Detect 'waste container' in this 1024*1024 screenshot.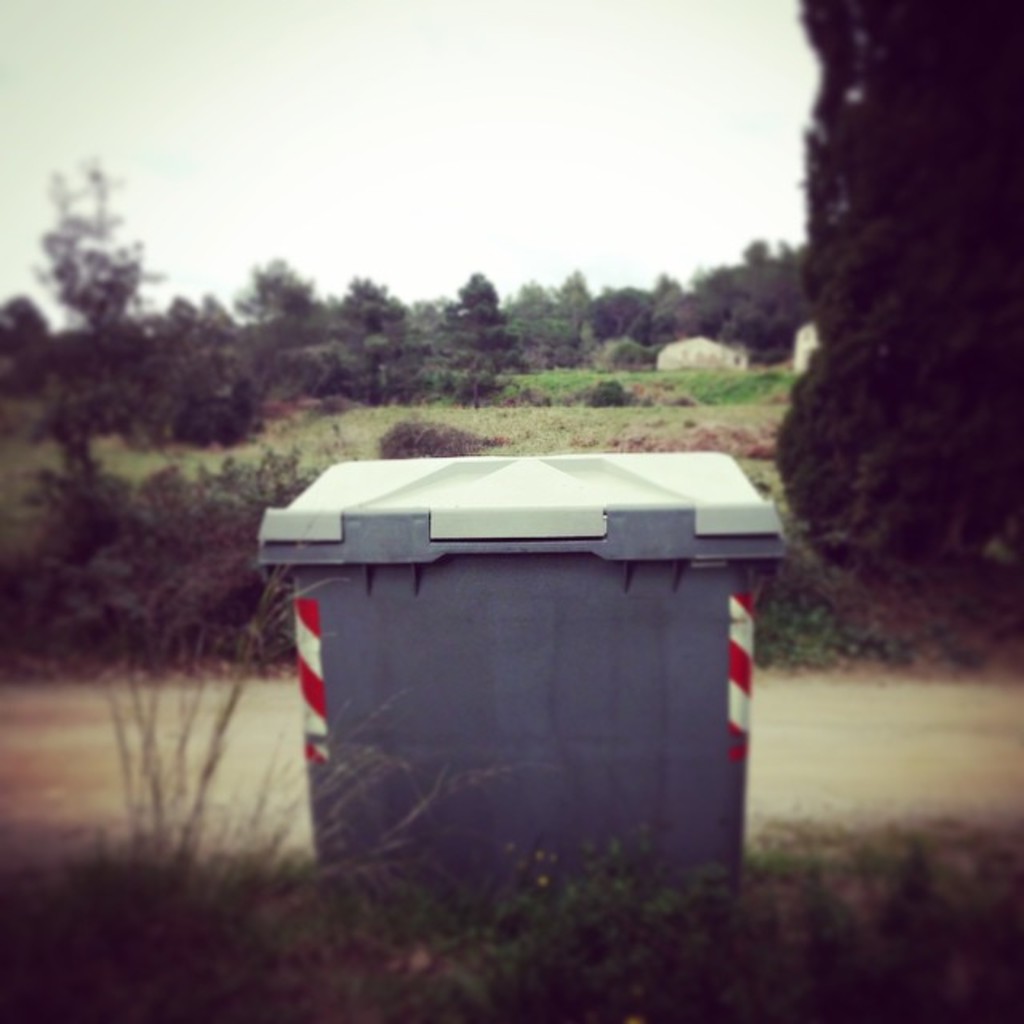
Detection: 261:443:792:915.
